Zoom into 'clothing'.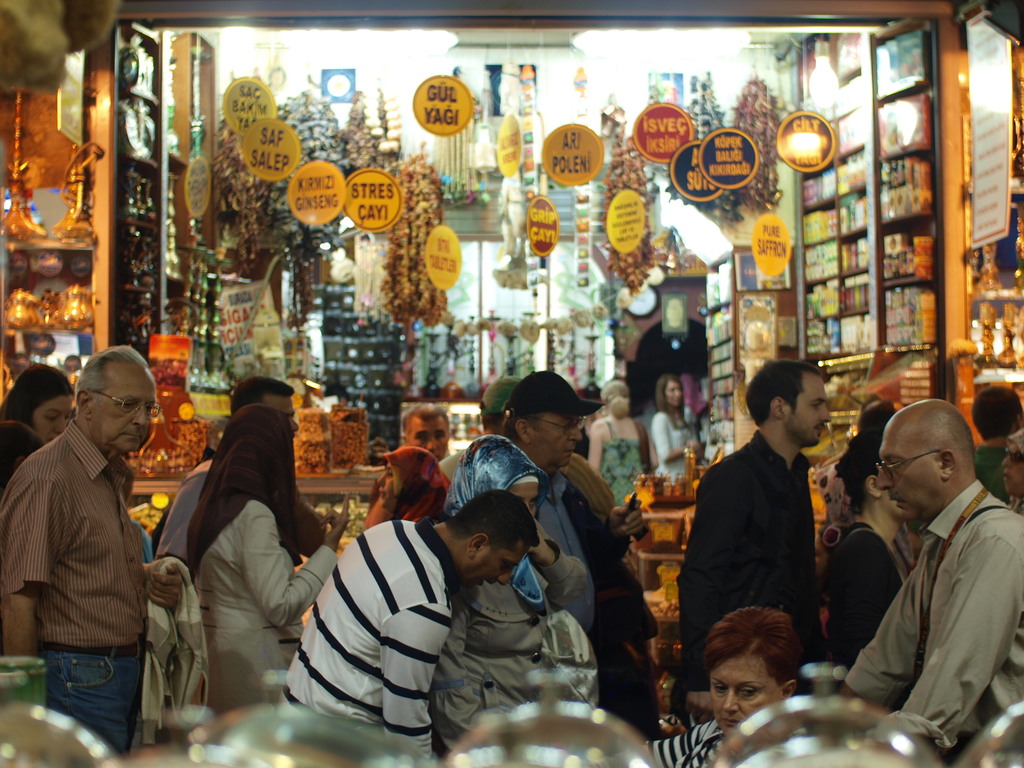
Zoom target: 528/481/599/636.
